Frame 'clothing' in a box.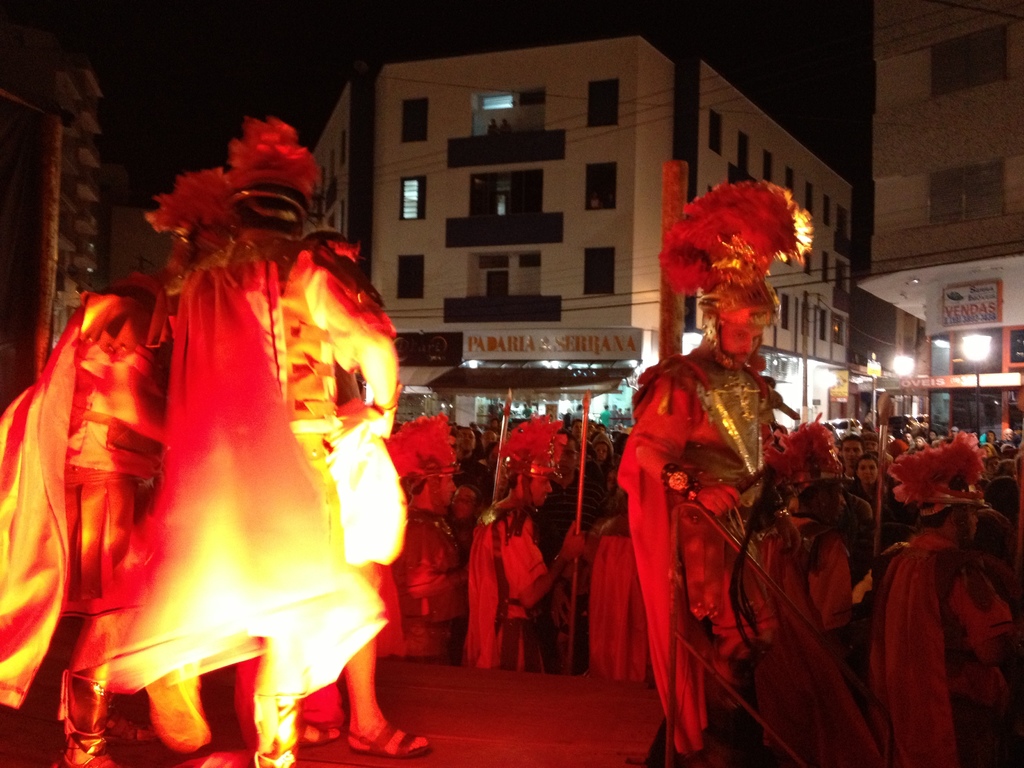
486,504,541,654.
